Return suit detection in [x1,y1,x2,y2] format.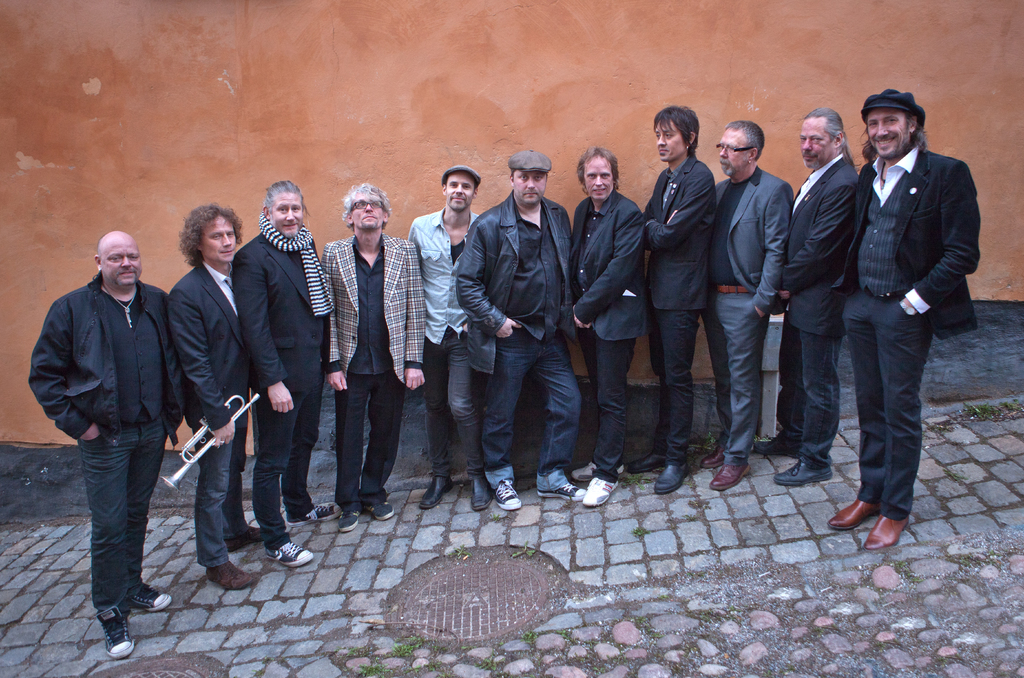
[701,165,794,458].
